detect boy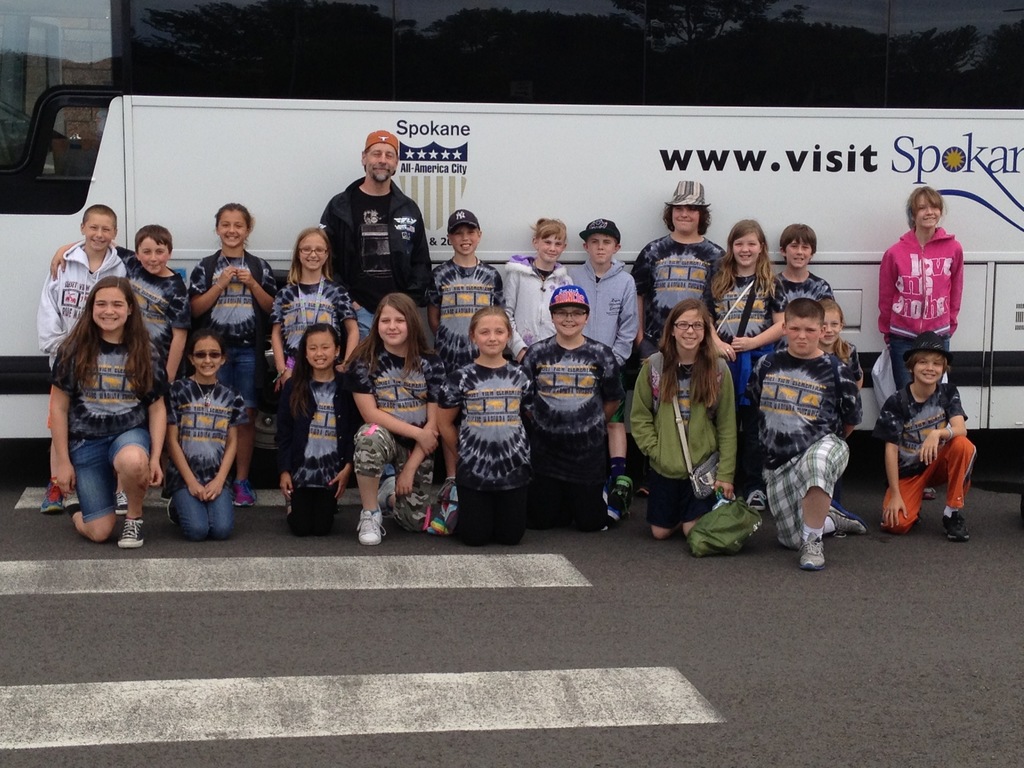
[left=880, top=326, right=985, bottom=549]
